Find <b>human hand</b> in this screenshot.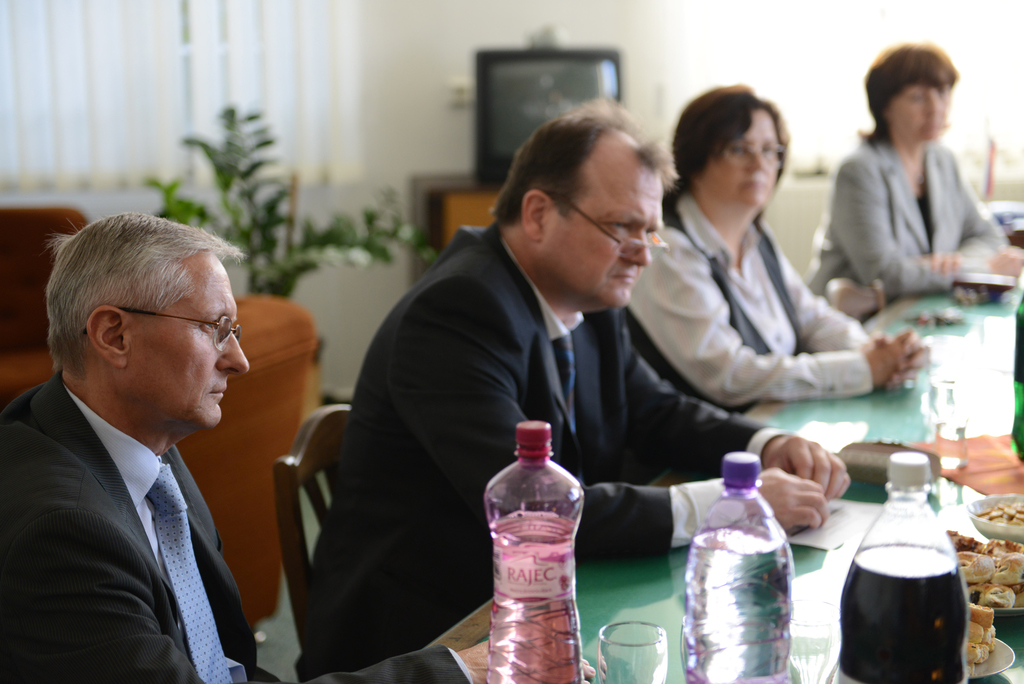
The bounding box for <b>human hand</b> is <box>920,252,959,276</box>.
